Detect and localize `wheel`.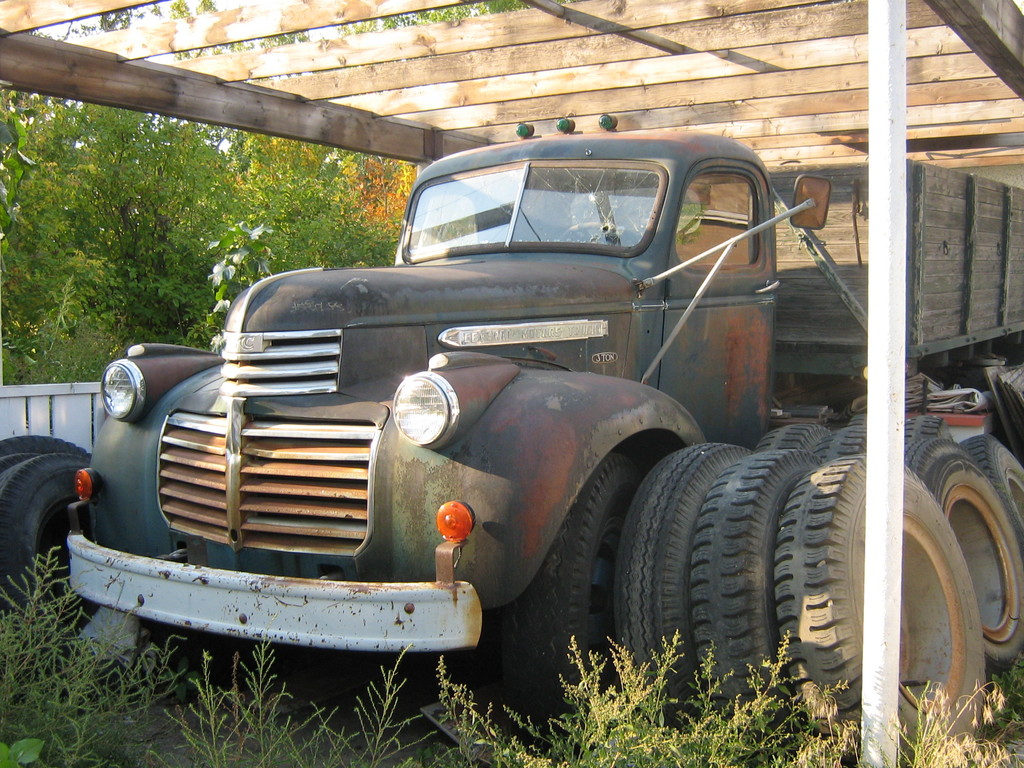
Localized at 767/417/833/456.
